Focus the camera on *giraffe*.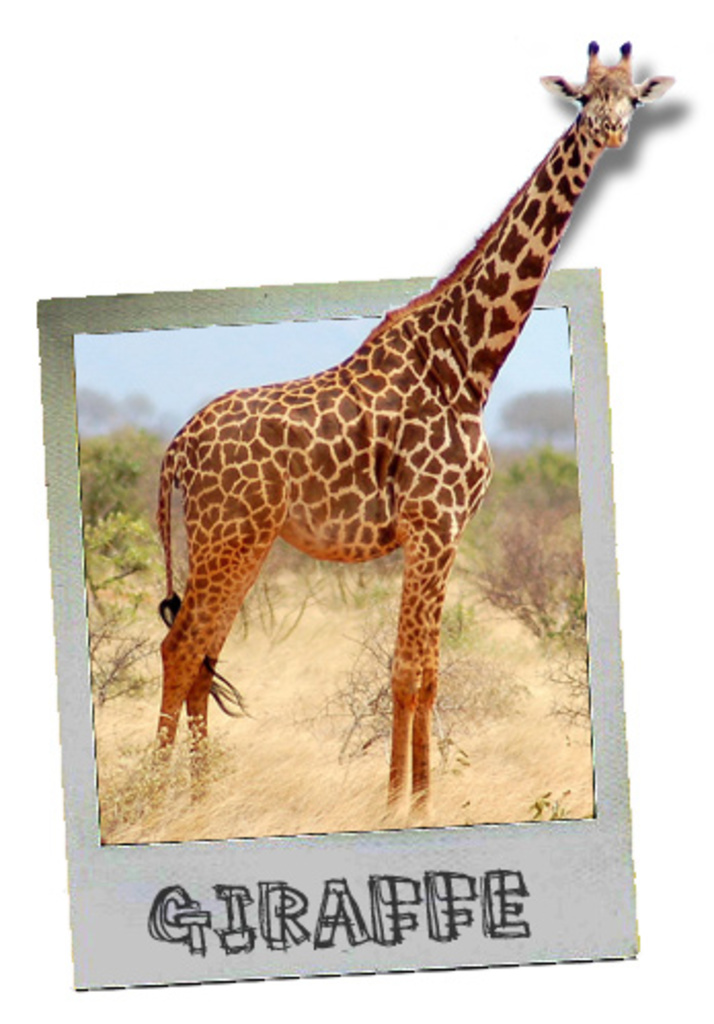
Focus region: region(154, 39, 669, 827).
